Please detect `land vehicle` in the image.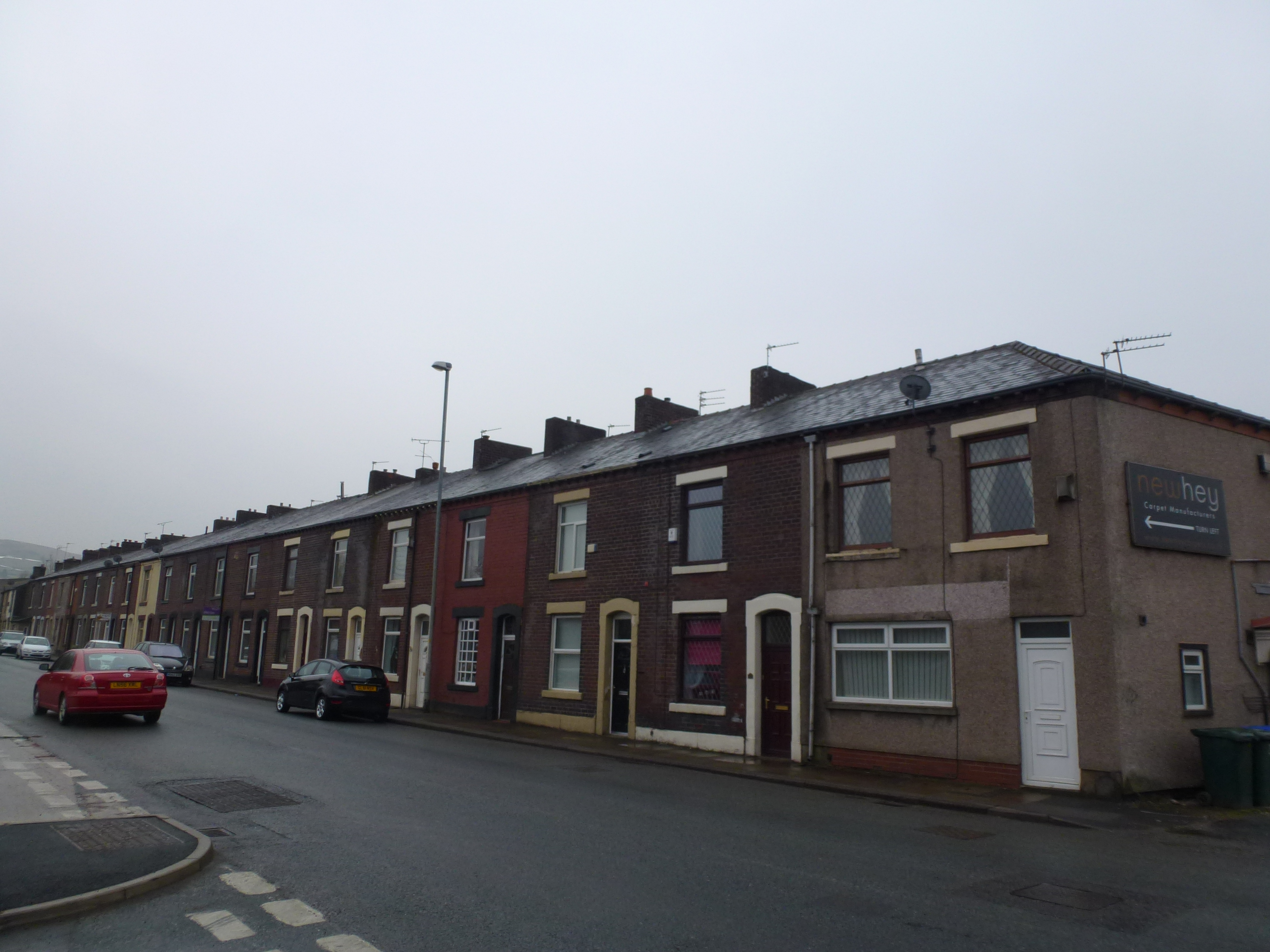
crop(11, 188, 49, 217).
